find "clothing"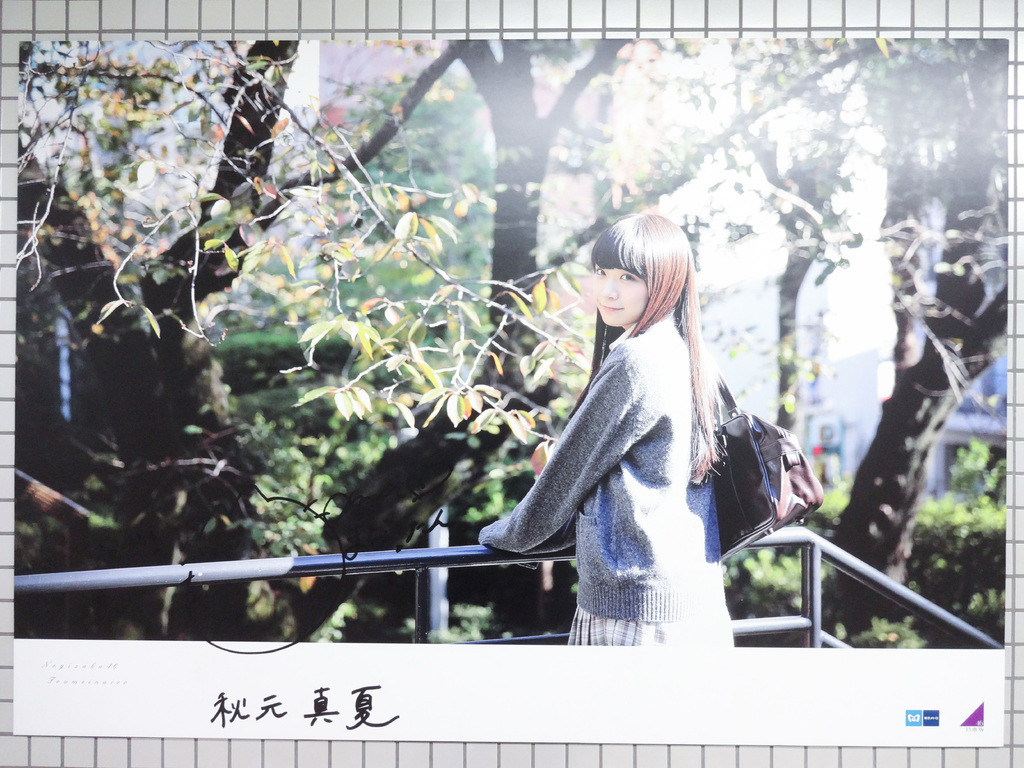
left=497, top=280, right=773, bottom=658
